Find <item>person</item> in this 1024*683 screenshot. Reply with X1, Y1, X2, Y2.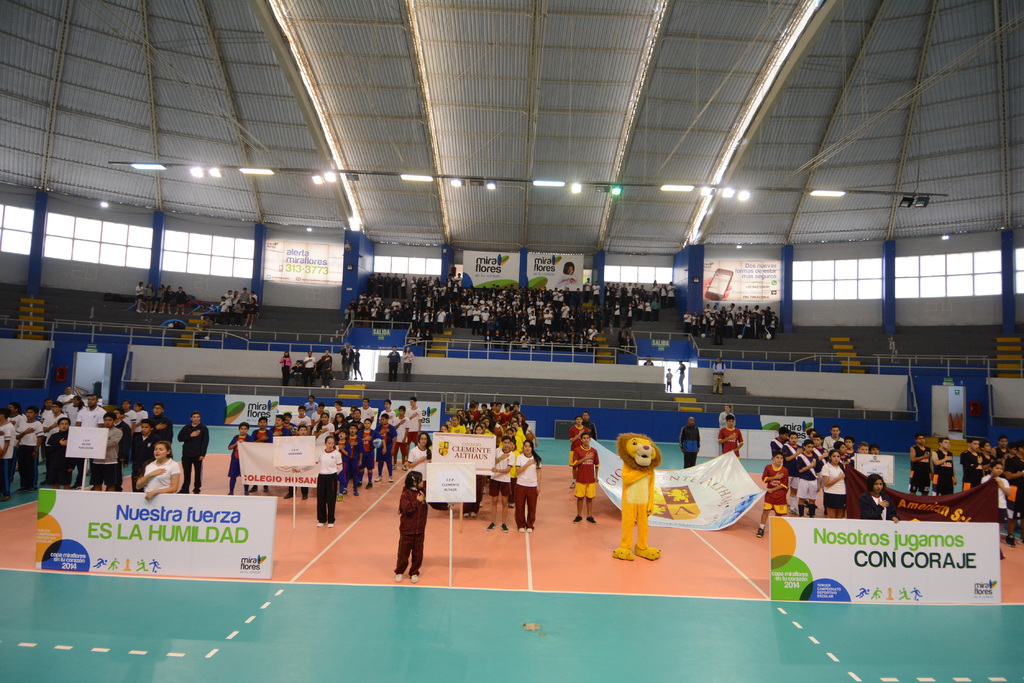
387, 462, 431, 581.
